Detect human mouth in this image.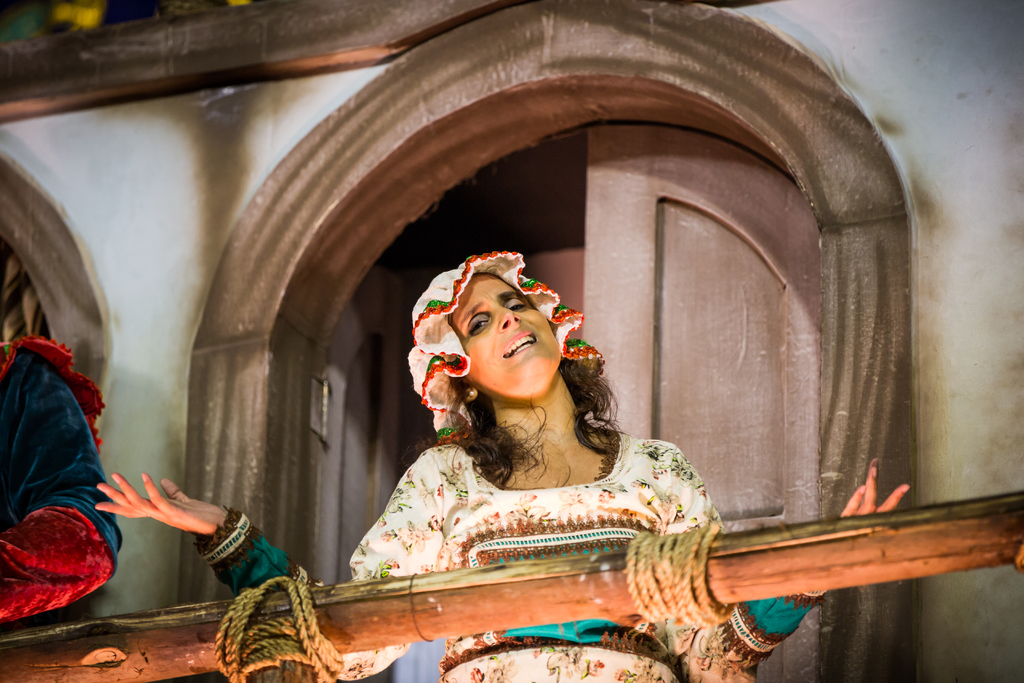
Detection: x1=503, y1=333, x2=539, y2=357.
